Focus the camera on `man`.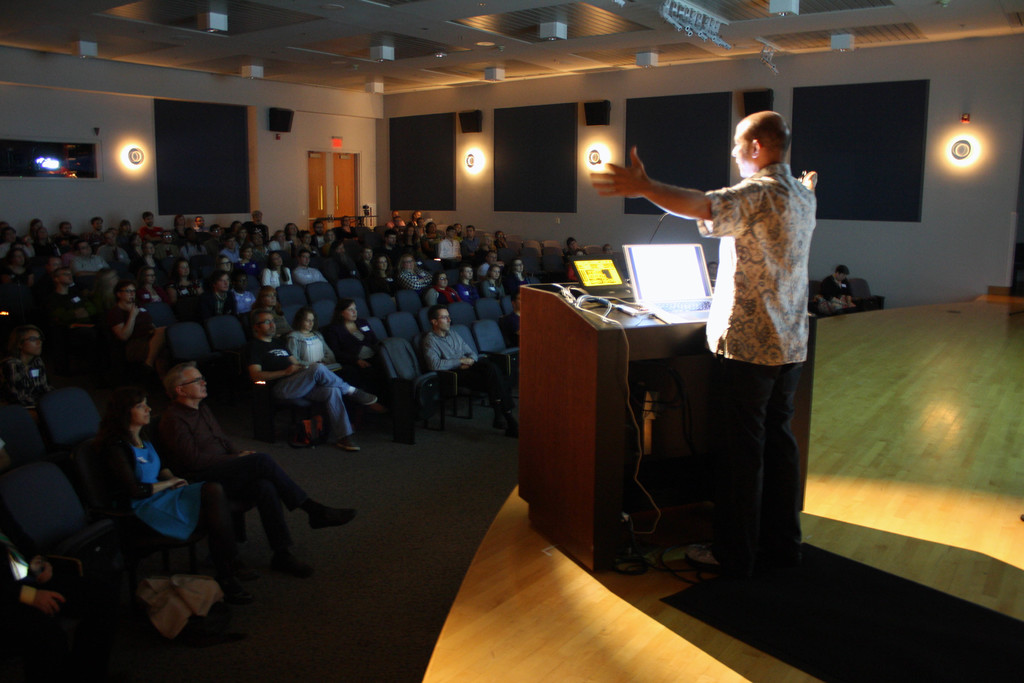
Focus region: box(244, 206, 278, 244).
